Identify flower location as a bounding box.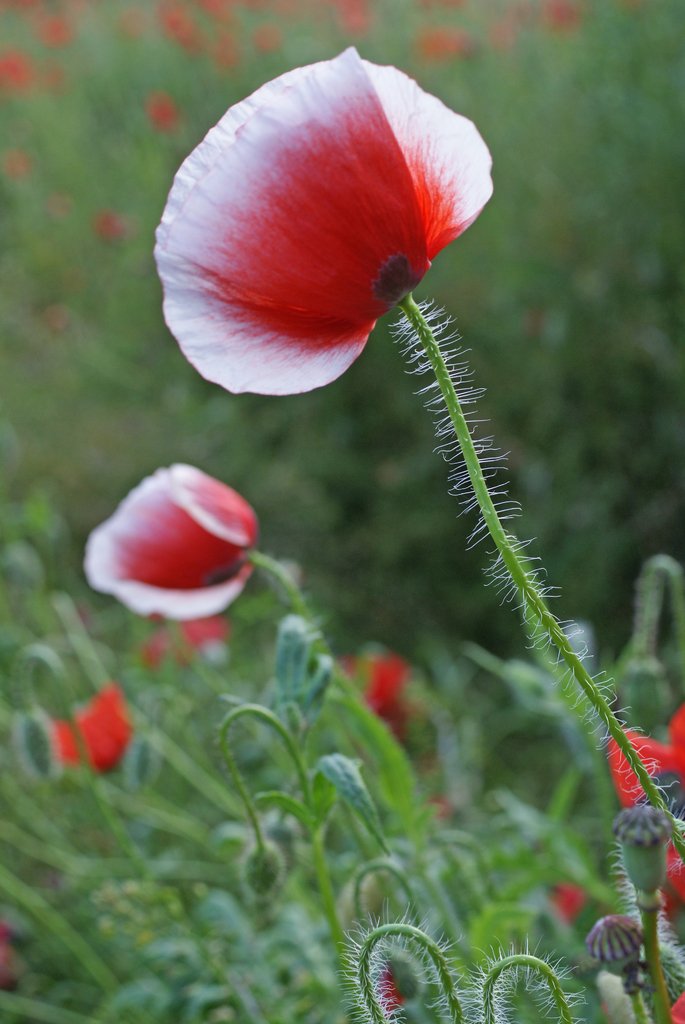
(x1=161, y1=49, x2=503, y2=403).
